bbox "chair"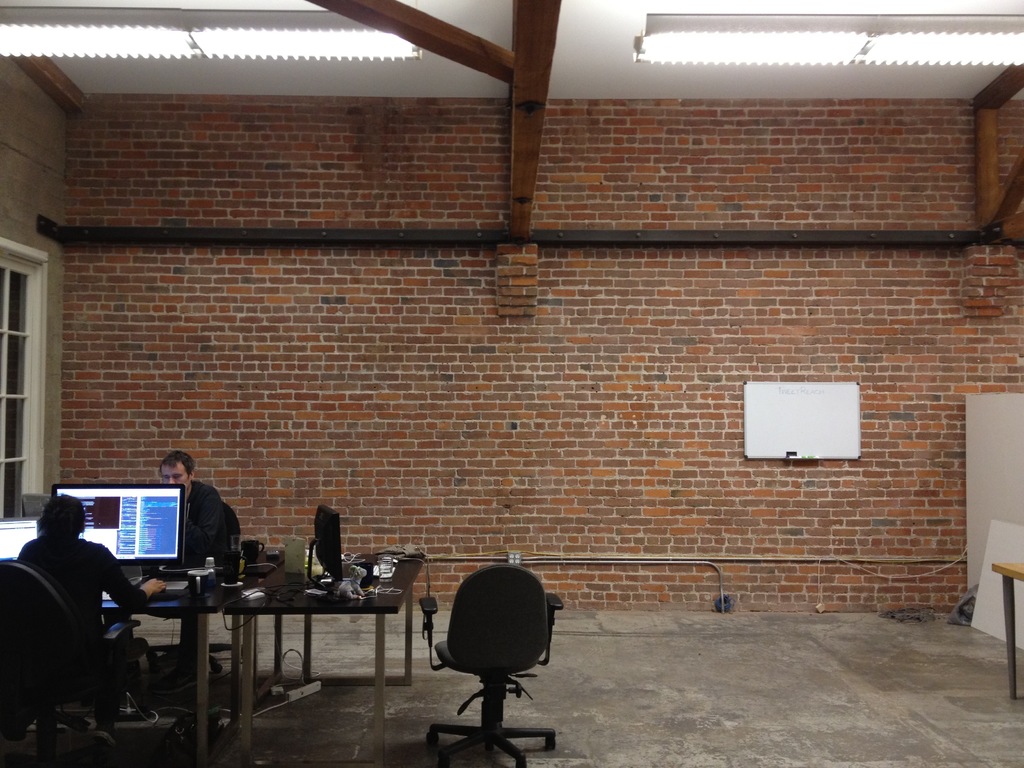
[0,559,149,764]
